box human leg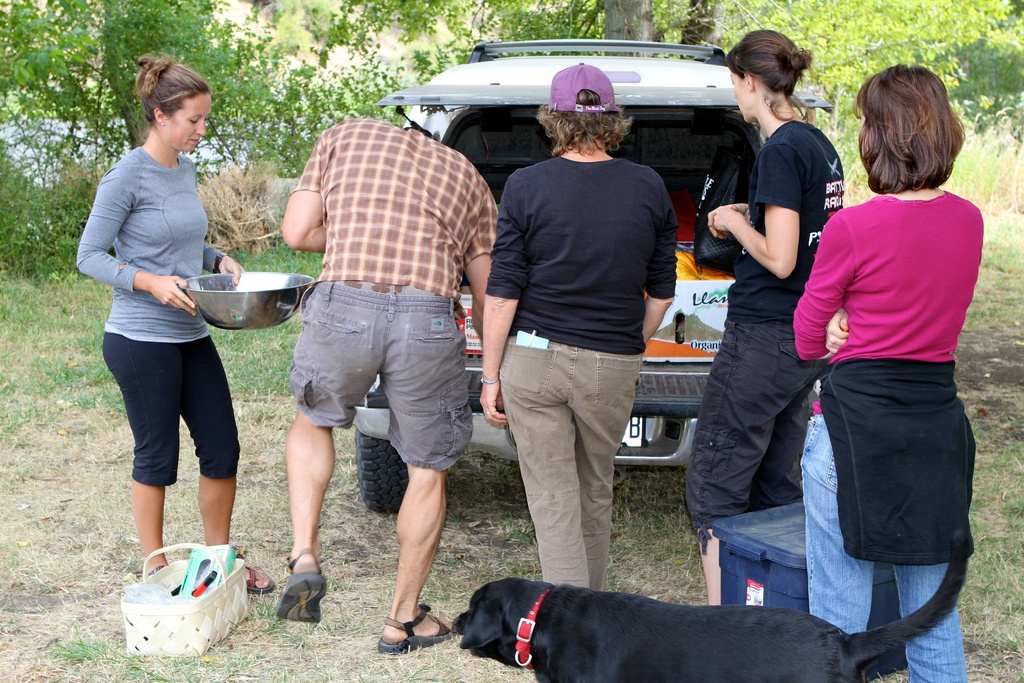
bbox(566, 332, 650, 585)
